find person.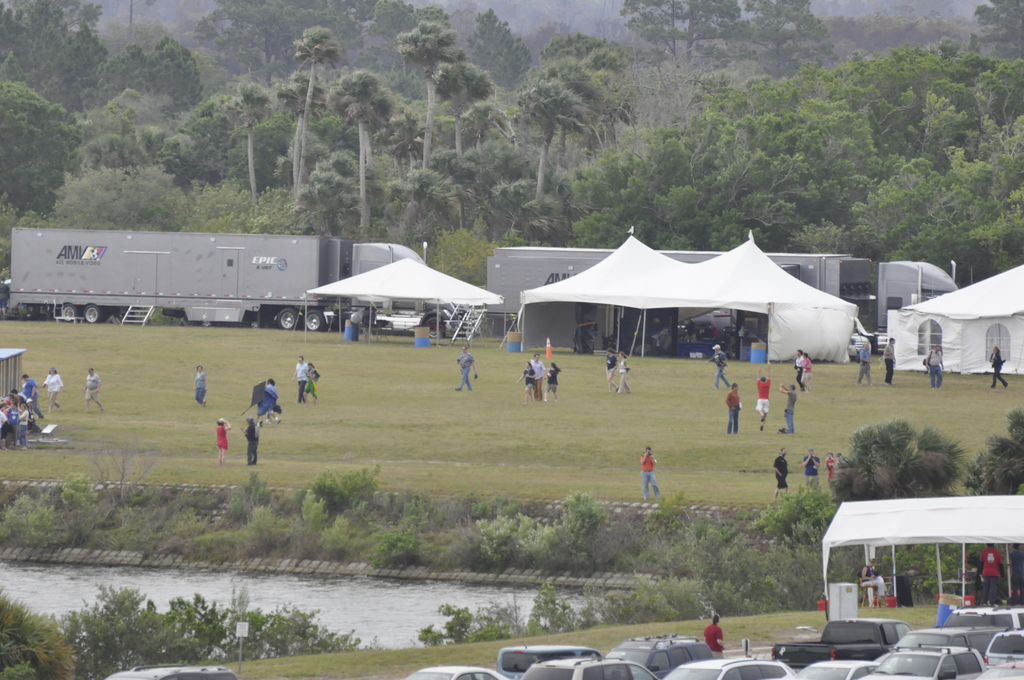
{"x1": 245, "y1": 415, "x2": 255, "y2": 466}.
